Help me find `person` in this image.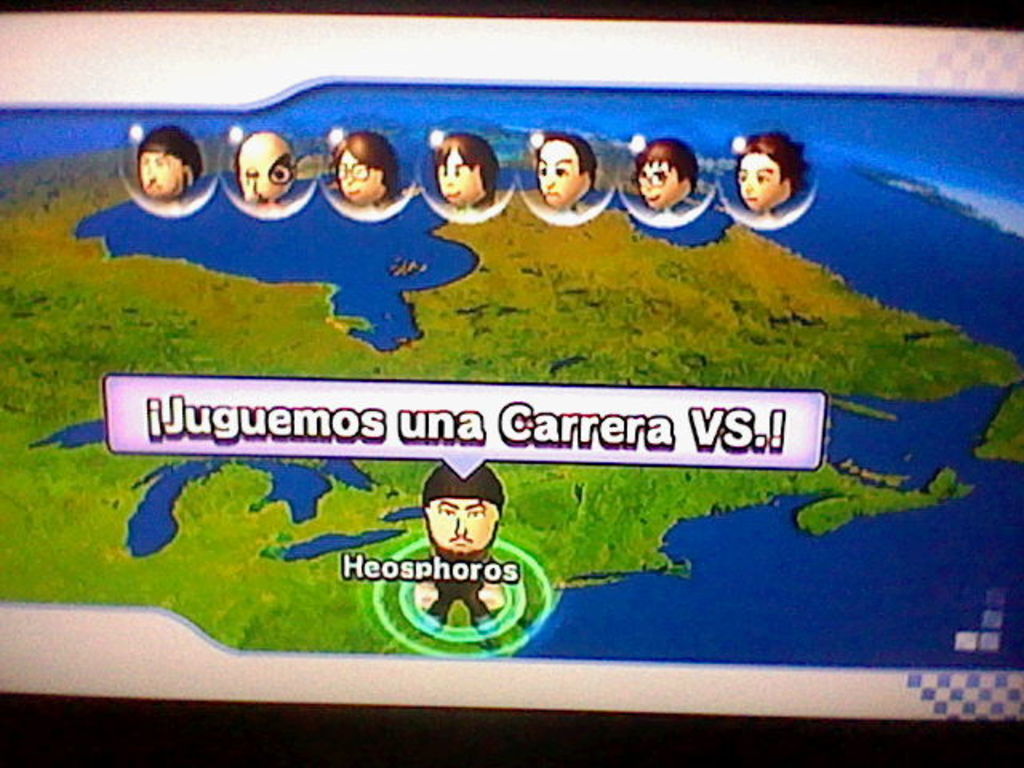
Found it: bbox=(330, 131, 397, 211).
